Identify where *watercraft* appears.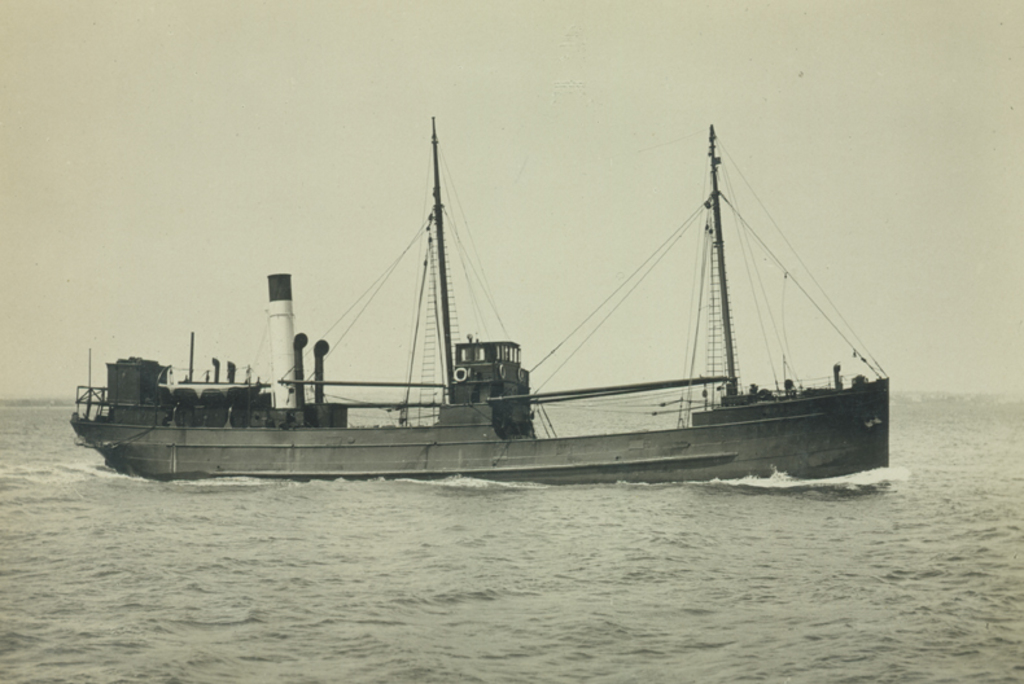
Appears at bbox(70, 120, 890, 475).
